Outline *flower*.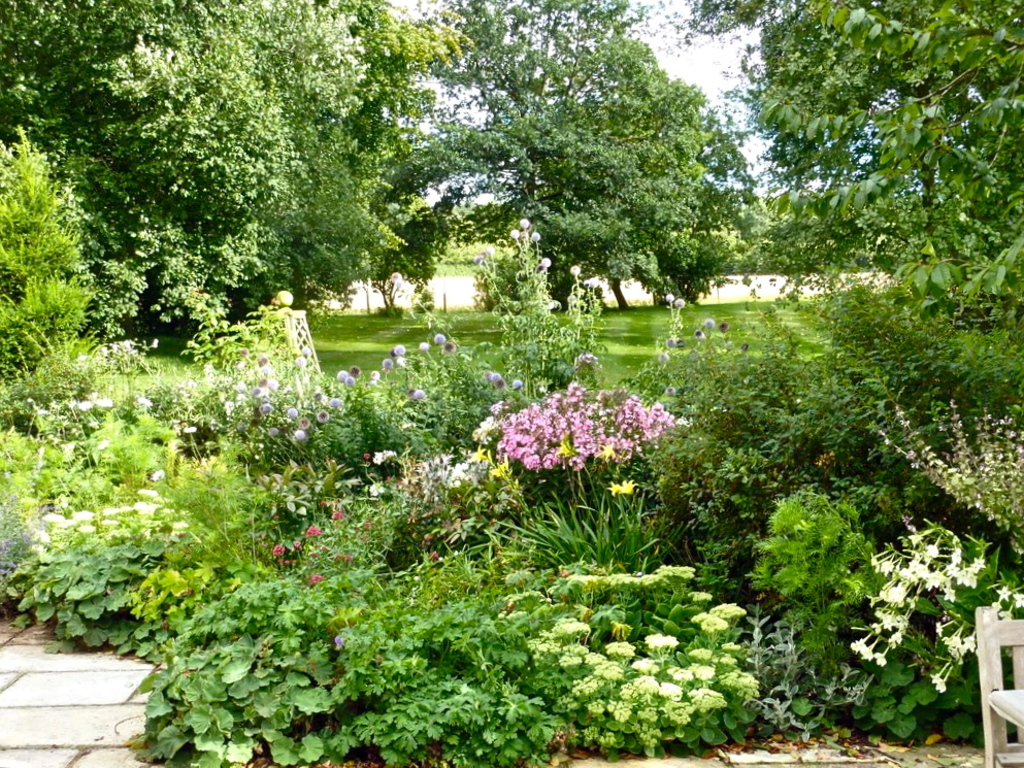
Outline: (x1=271, y1=543, x2=289, y2=558).
